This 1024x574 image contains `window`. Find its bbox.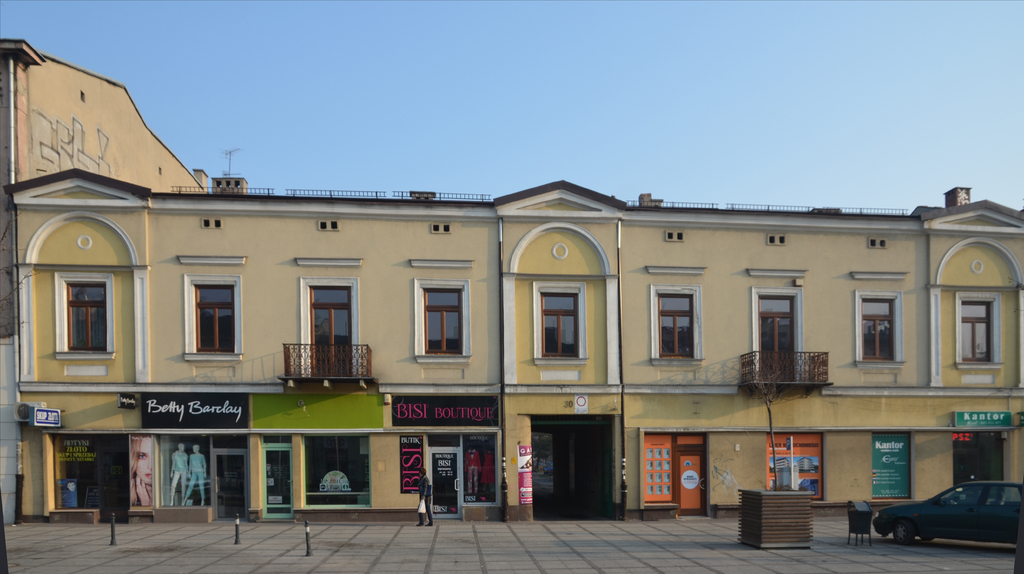
651 286 706 361.
